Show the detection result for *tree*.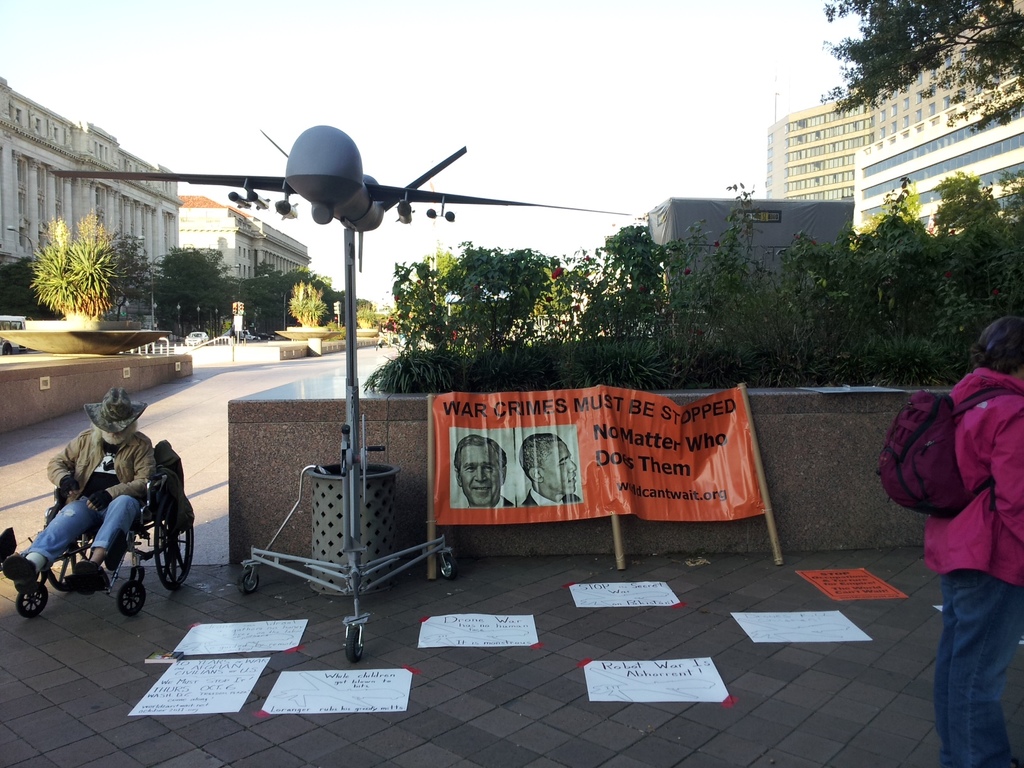
925, 174, 1023, 392.
